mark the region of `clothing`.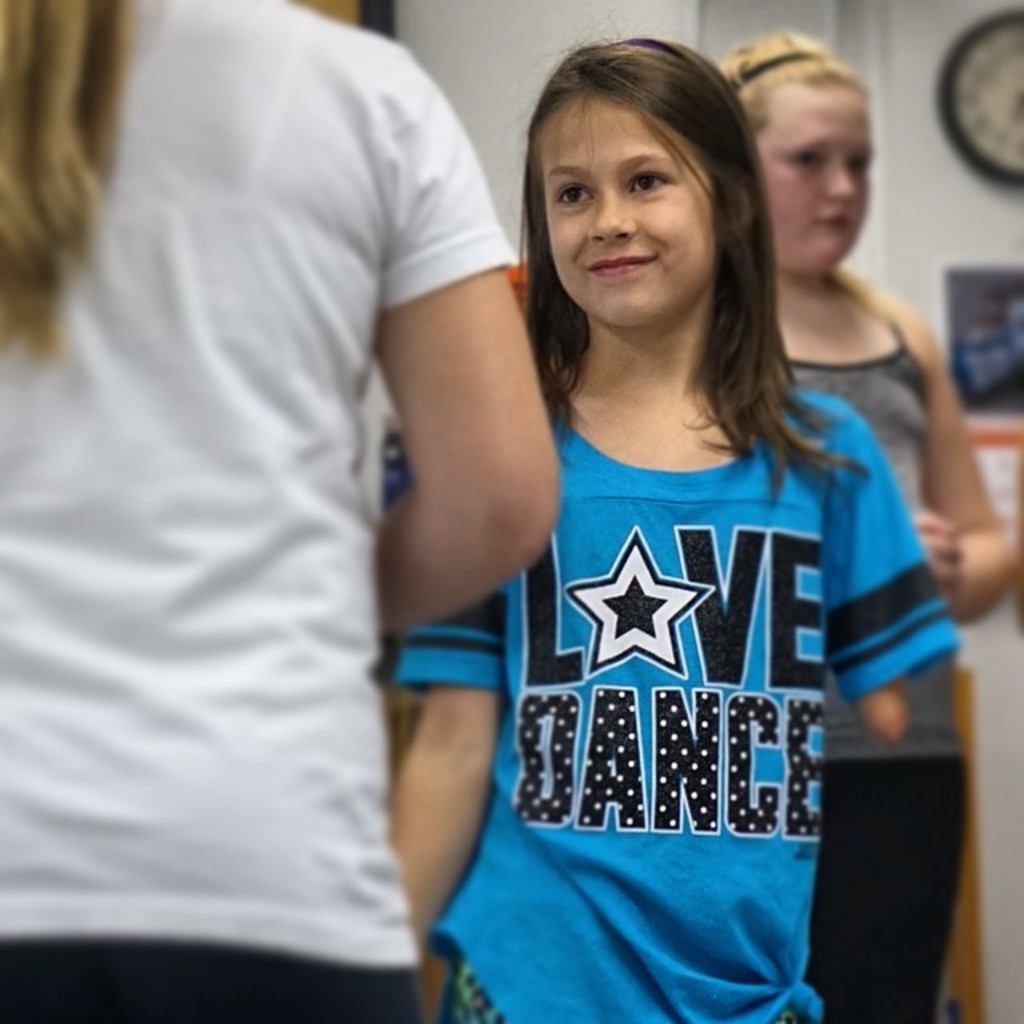
Region: BBox(398, 387, 960, 1022).
